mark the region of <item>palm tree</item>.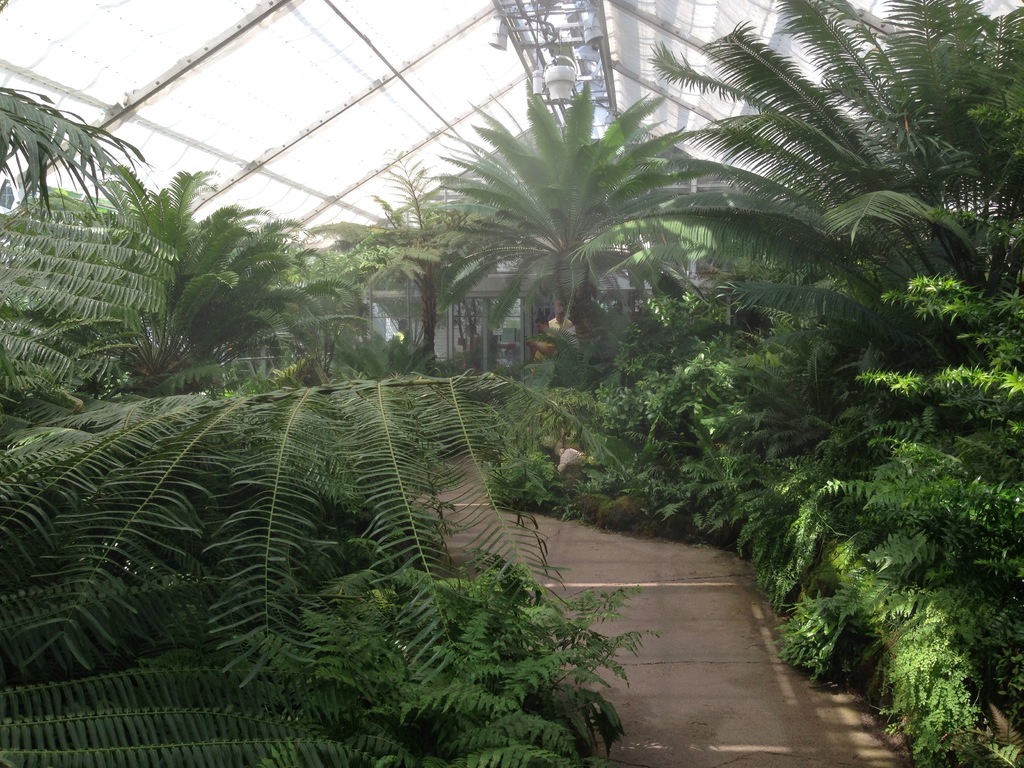
Region: l=430, t=73, r=709, b=385.
